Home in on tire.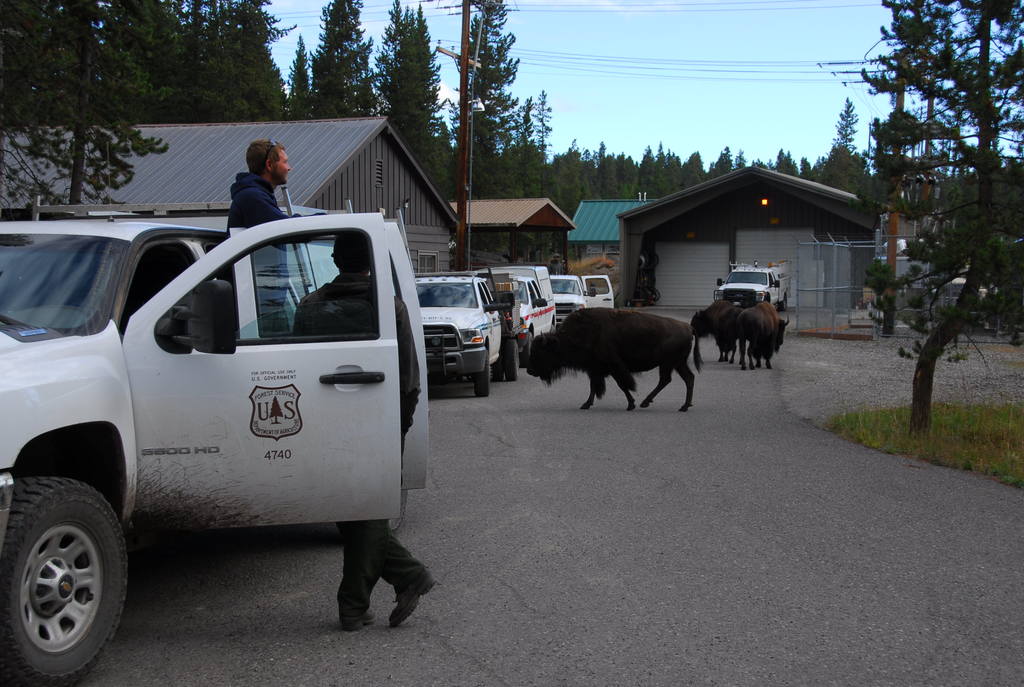
Homed in at Rect(506, 339, 518, 378).
